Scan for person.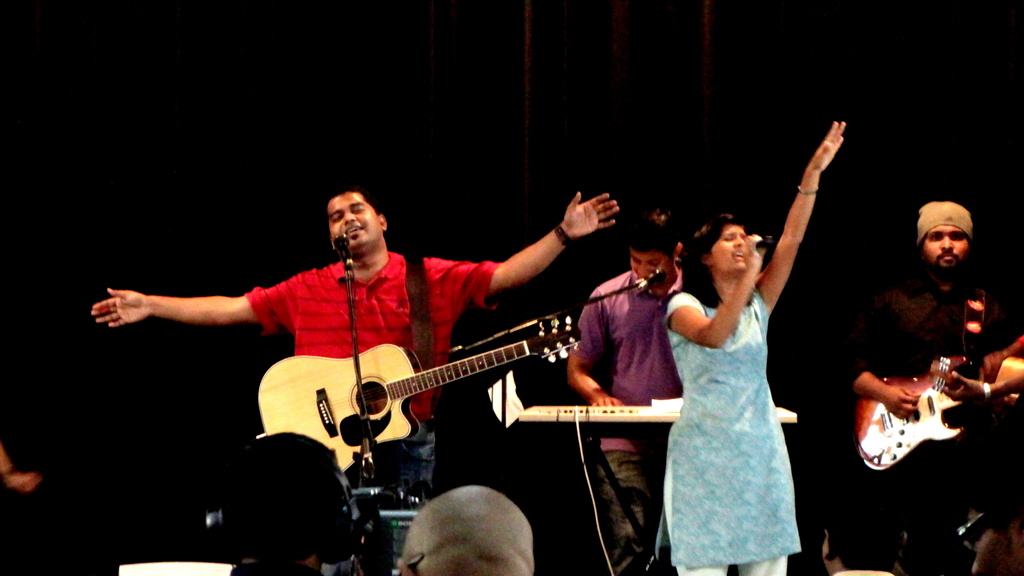
Scan result: bbox=(91, 187, 627, 557).
